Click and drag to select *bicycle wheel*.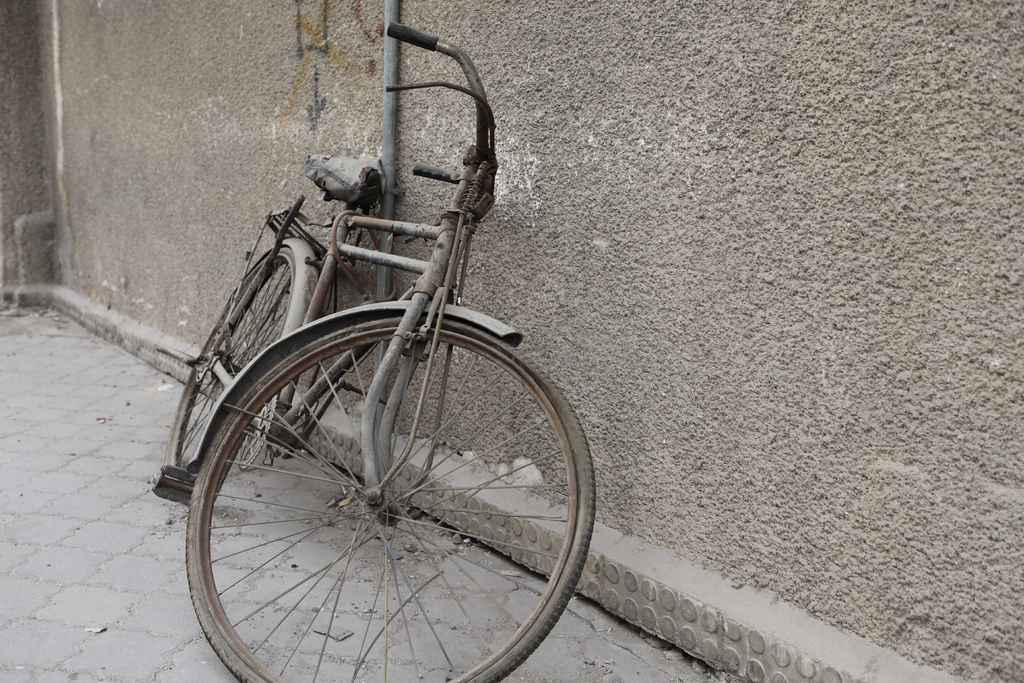
Selection: [188, 315, 602, 682].
